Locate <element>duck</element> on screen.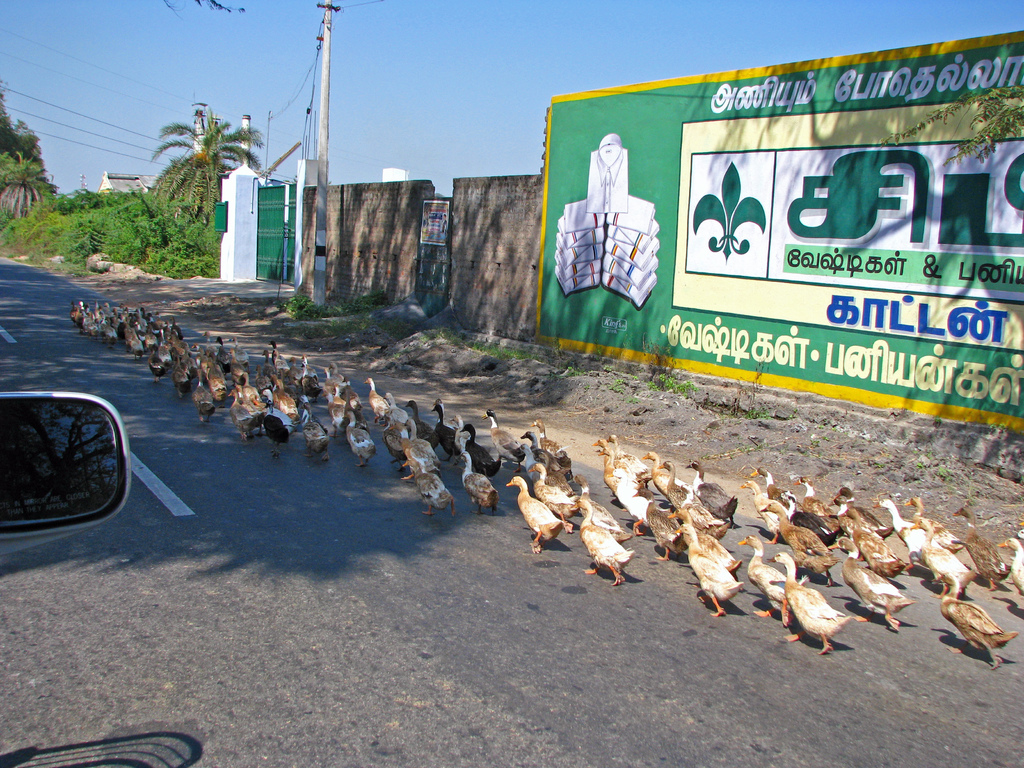
On screen at x1=342 y1=415 x2=375 y2=463.
